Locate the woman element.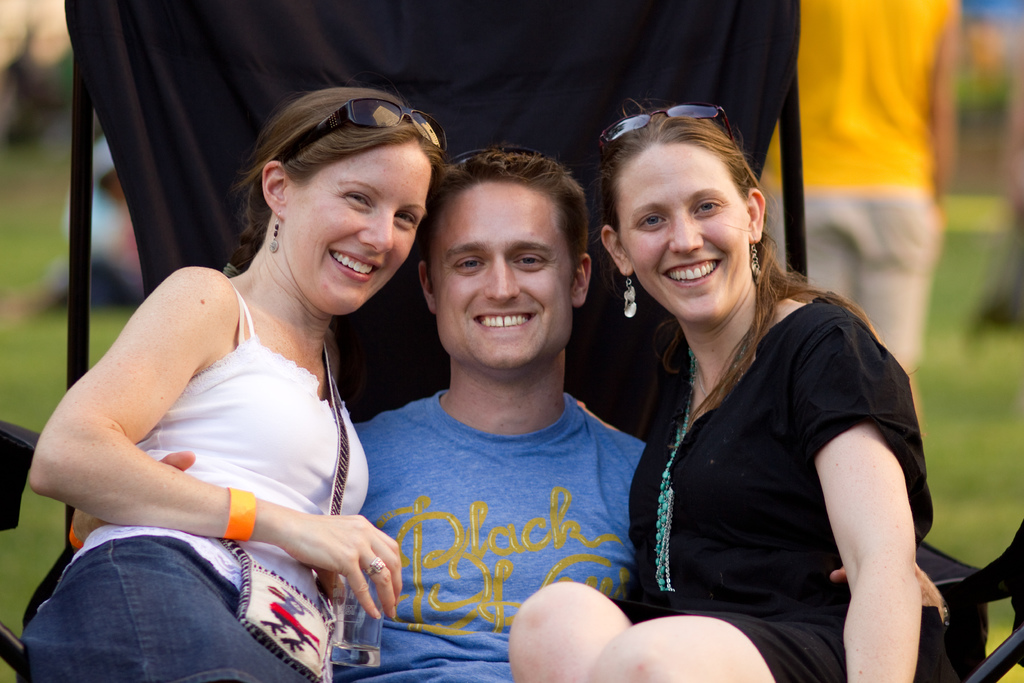
Element bbox: 506:107:951:682.
